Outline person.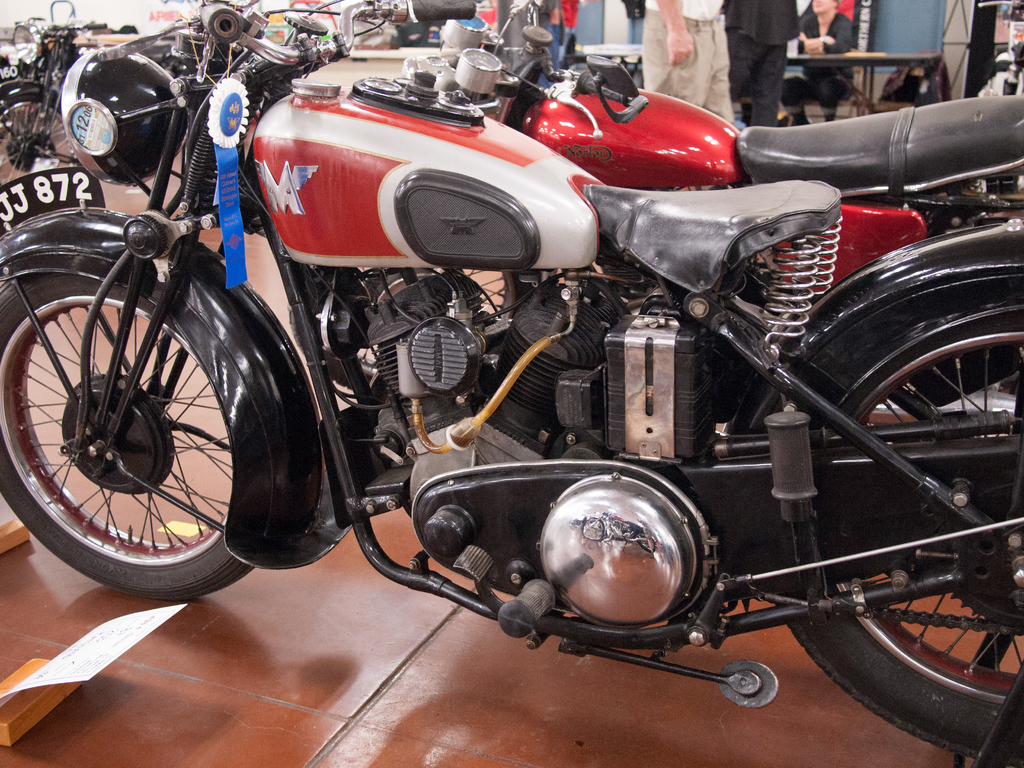
Outline: 637, 0, 734, 122.
